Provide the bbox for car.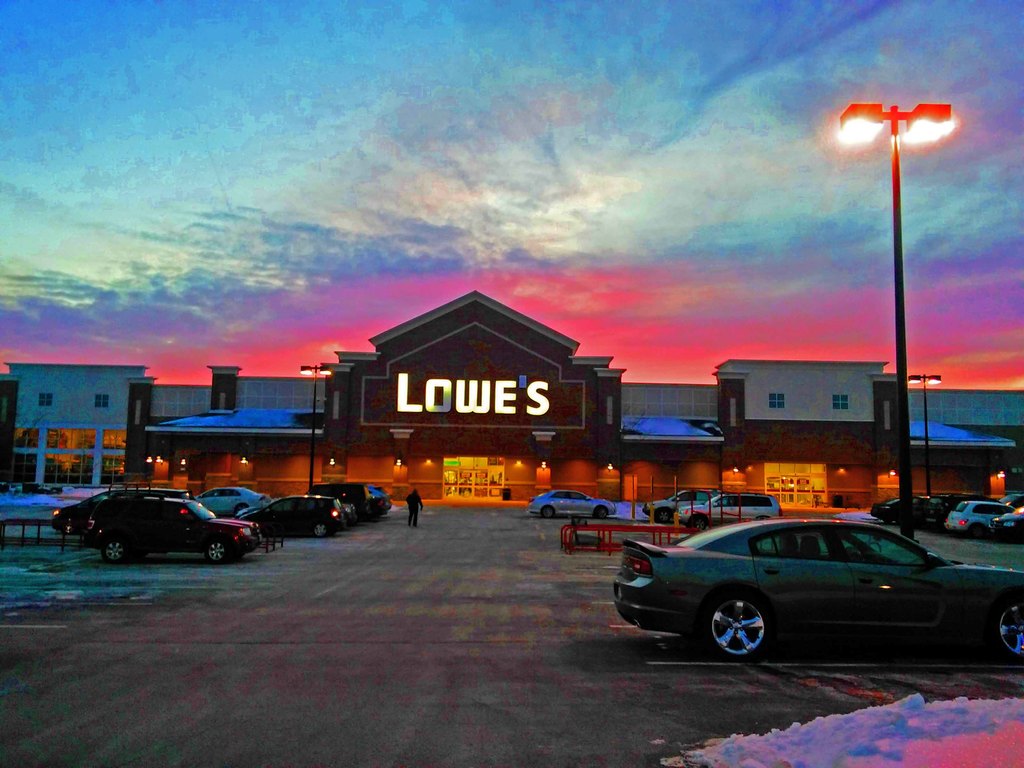
(698, 481, 806, 526).
